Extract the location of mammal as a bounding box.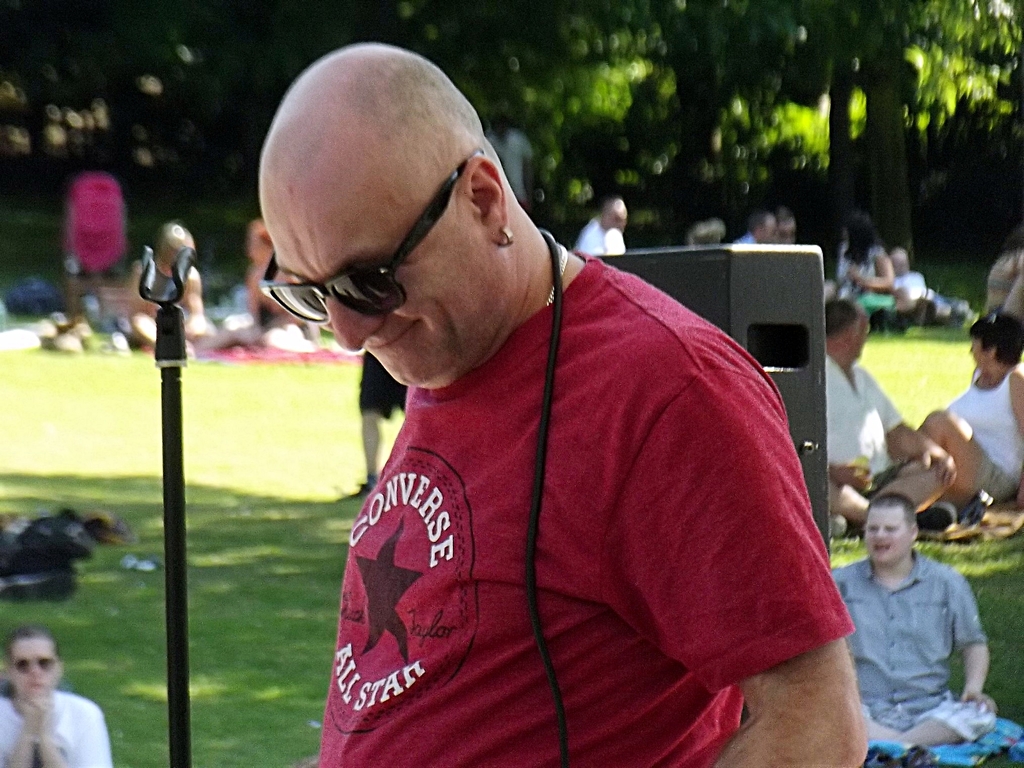
l=776, t=207, r=797, b=243.
